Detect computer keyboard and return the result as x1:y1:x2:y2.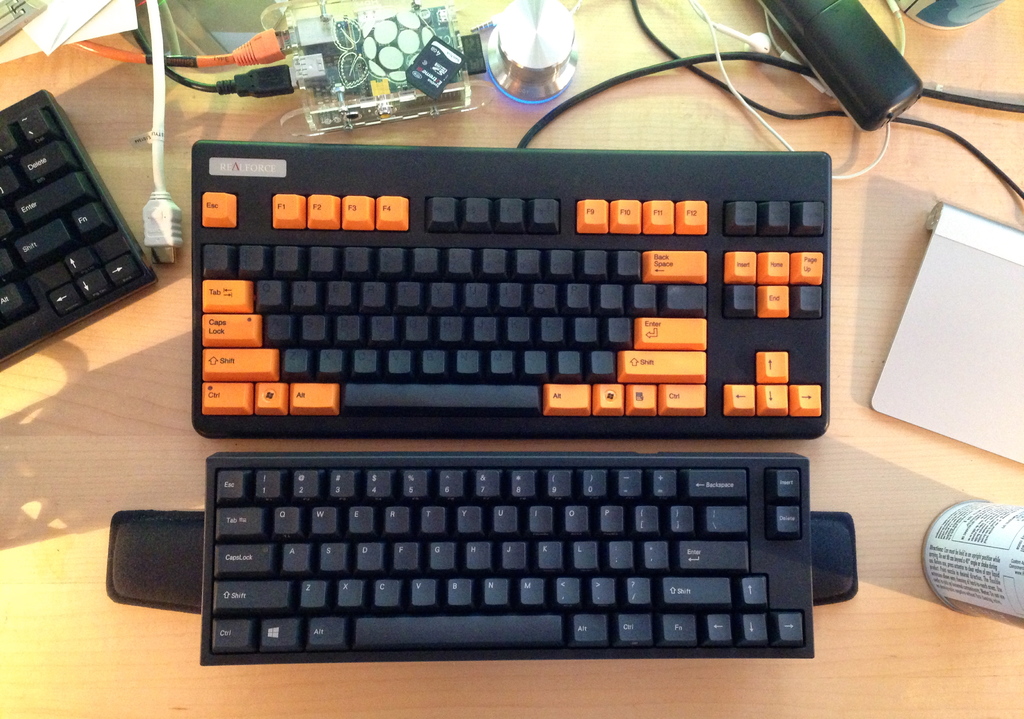
196:452:816:665.
